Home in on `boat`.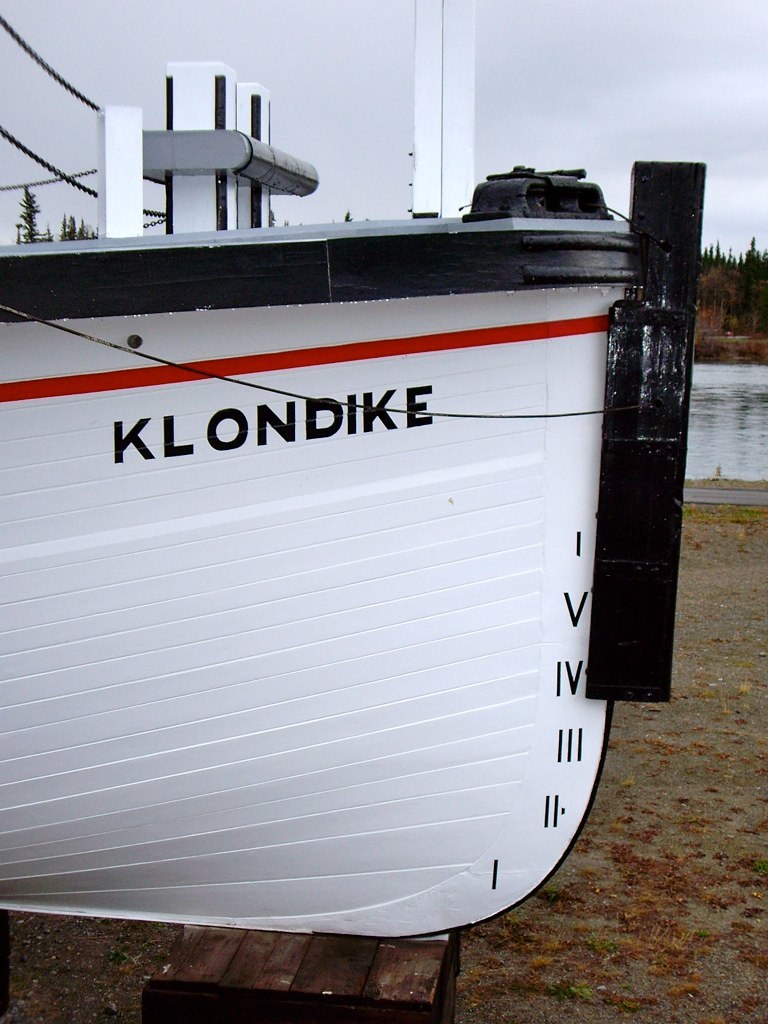
Homed in at <bbox>12, 116, 682, 926</bbox>.
